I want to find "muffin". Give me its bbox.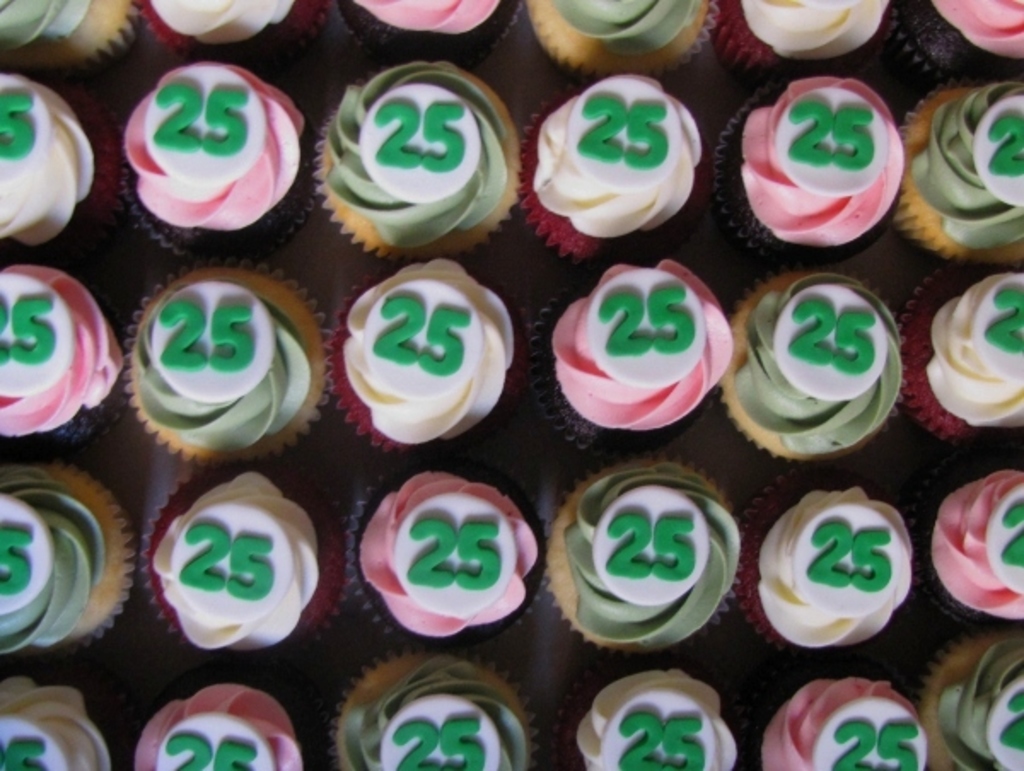
left=323, top=256, right=521, bottom=452.
